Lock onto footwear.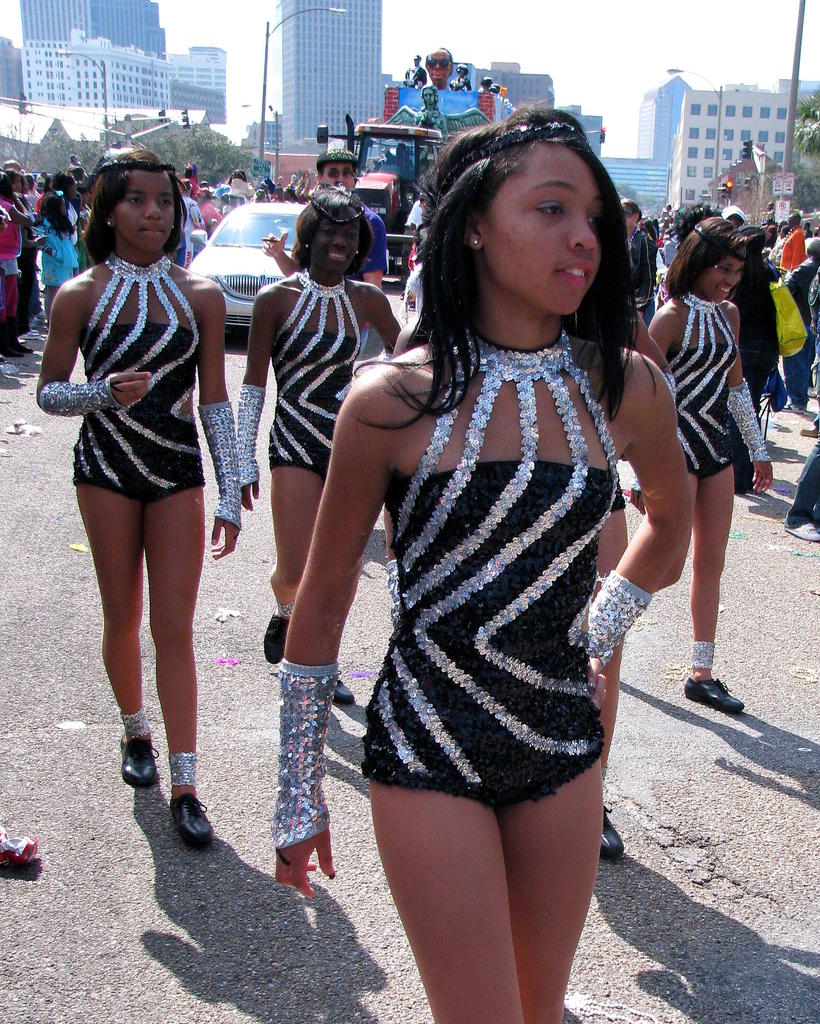
Locked: 264,612,296,664.
